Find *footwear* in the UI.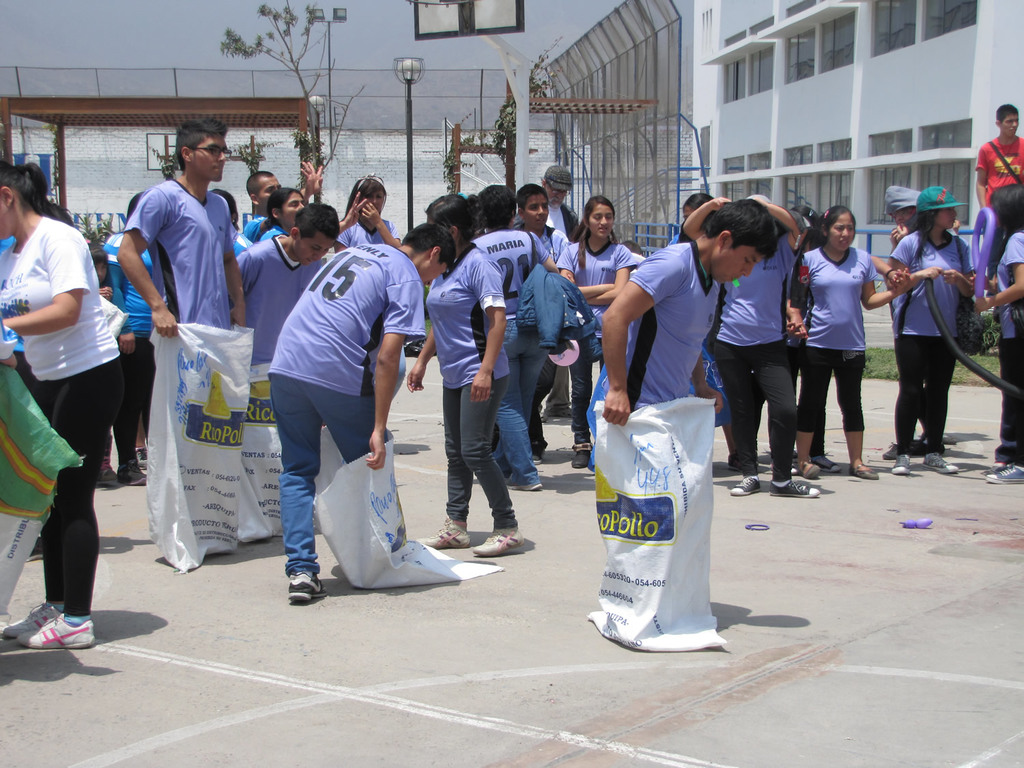
UI element at (left=812, top=452, right=842, bottom=472).
